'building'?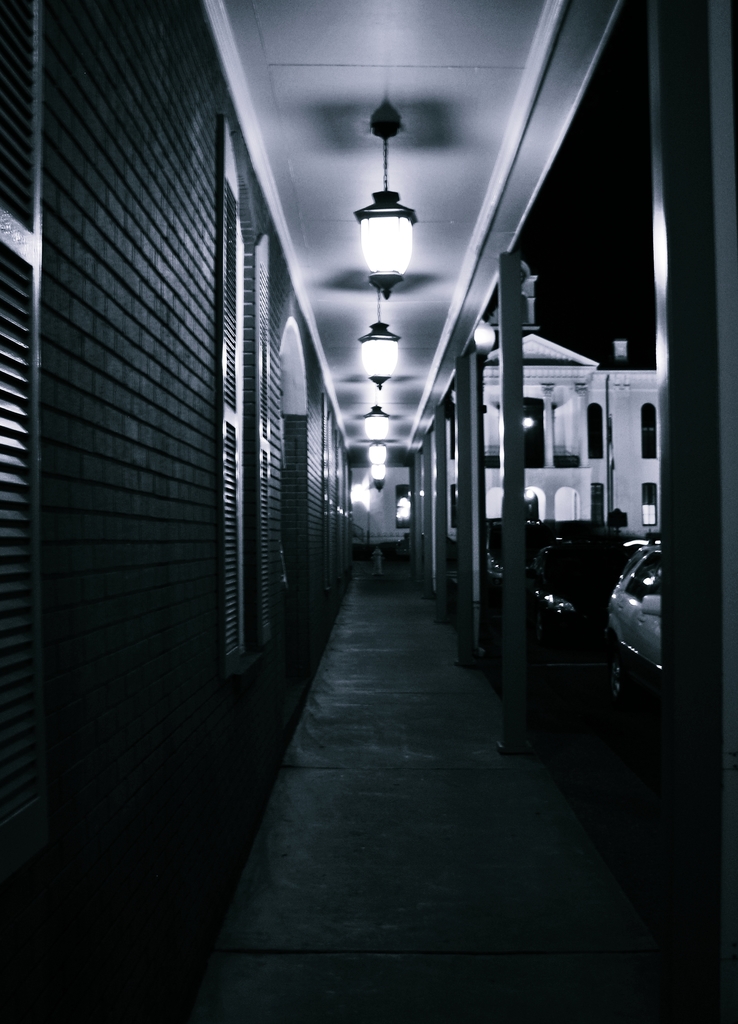
l=0, t=0, r=737, b=1023
